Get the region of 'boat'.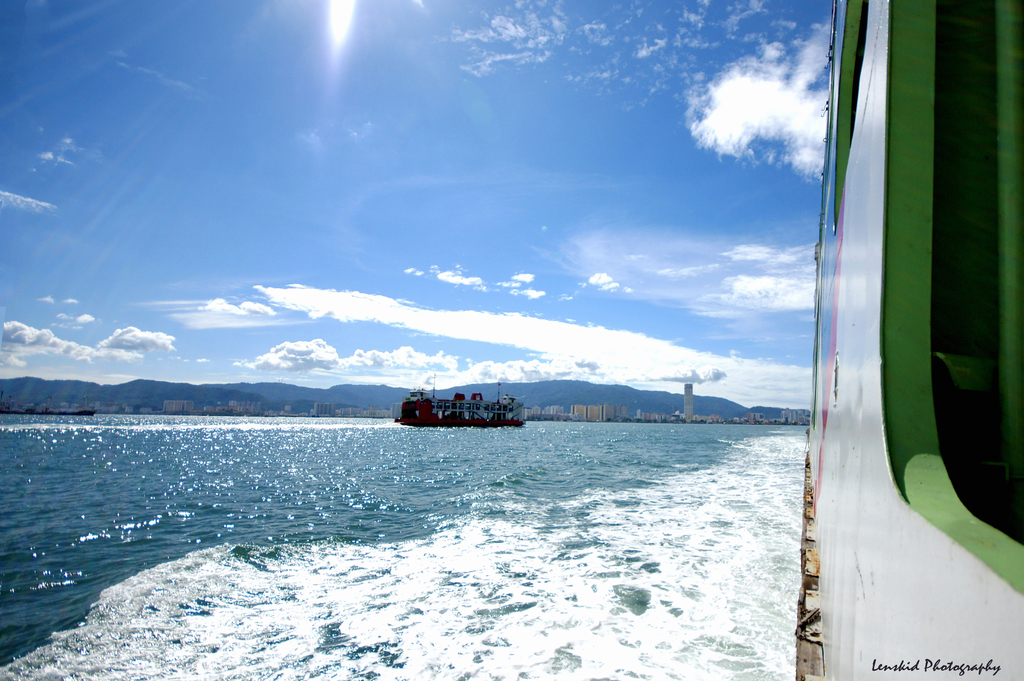
[left=0, top=399, right=102, bottom=416].
